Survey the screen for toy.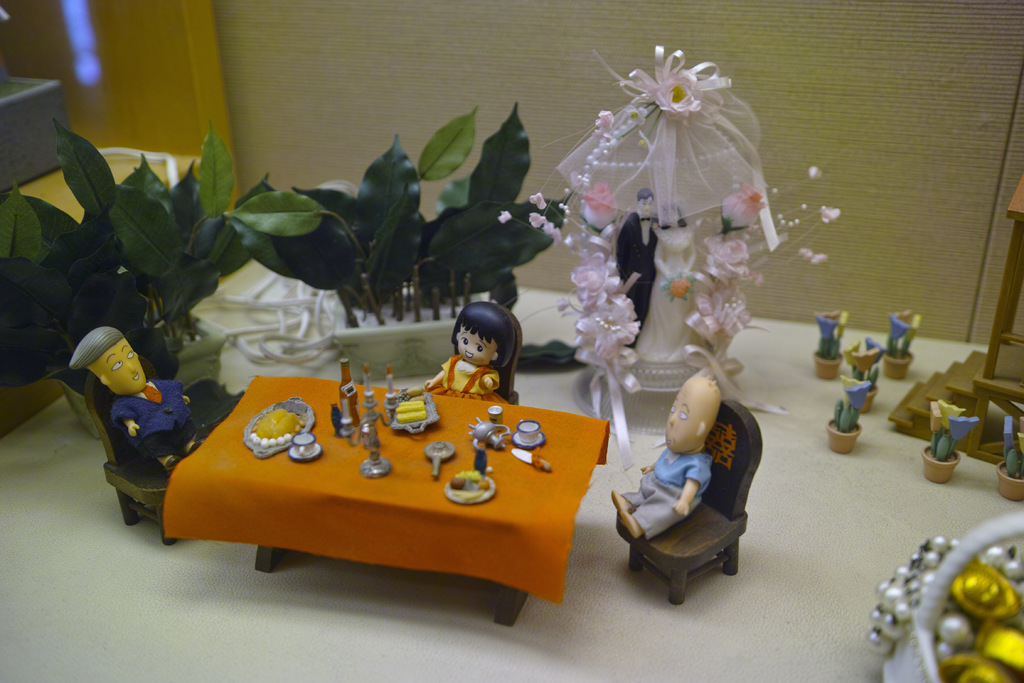
Survey found: {"x1": 342, "y1": 366, "x2": 396, "y2": 473}.
